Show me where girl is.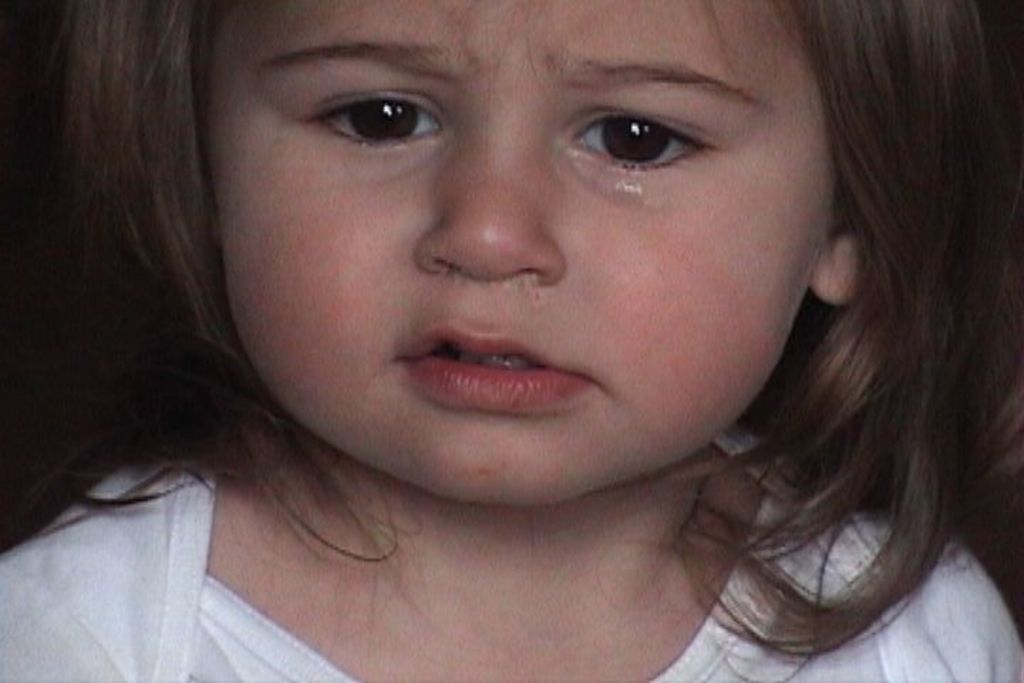
girl is at 0 0 1023 682.
